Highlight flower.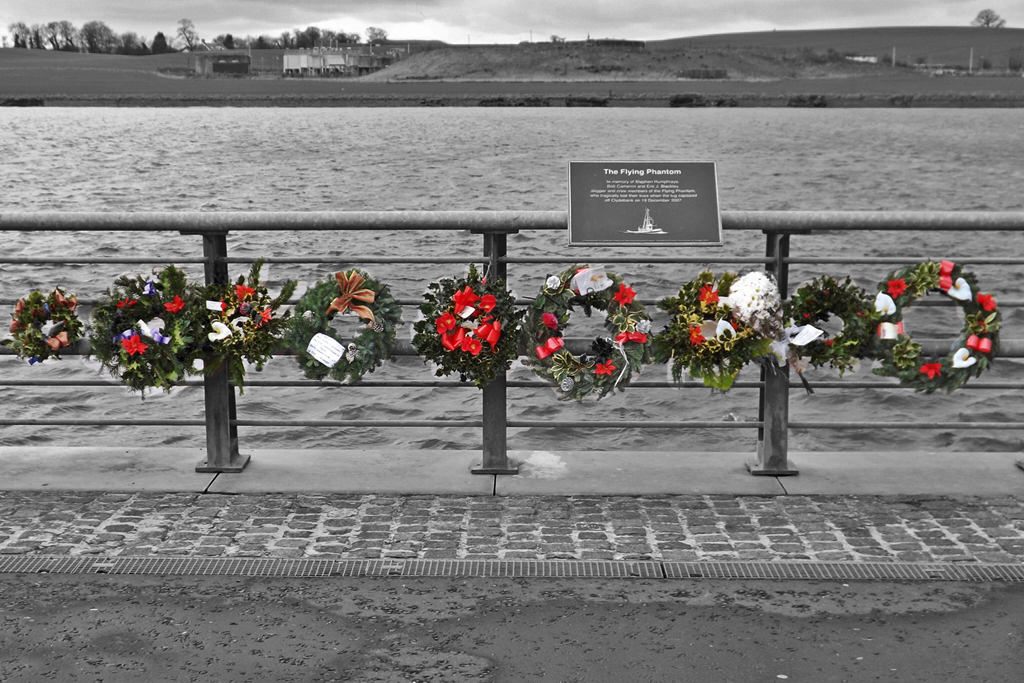
Highlighted region: 979,292,1001,312.
